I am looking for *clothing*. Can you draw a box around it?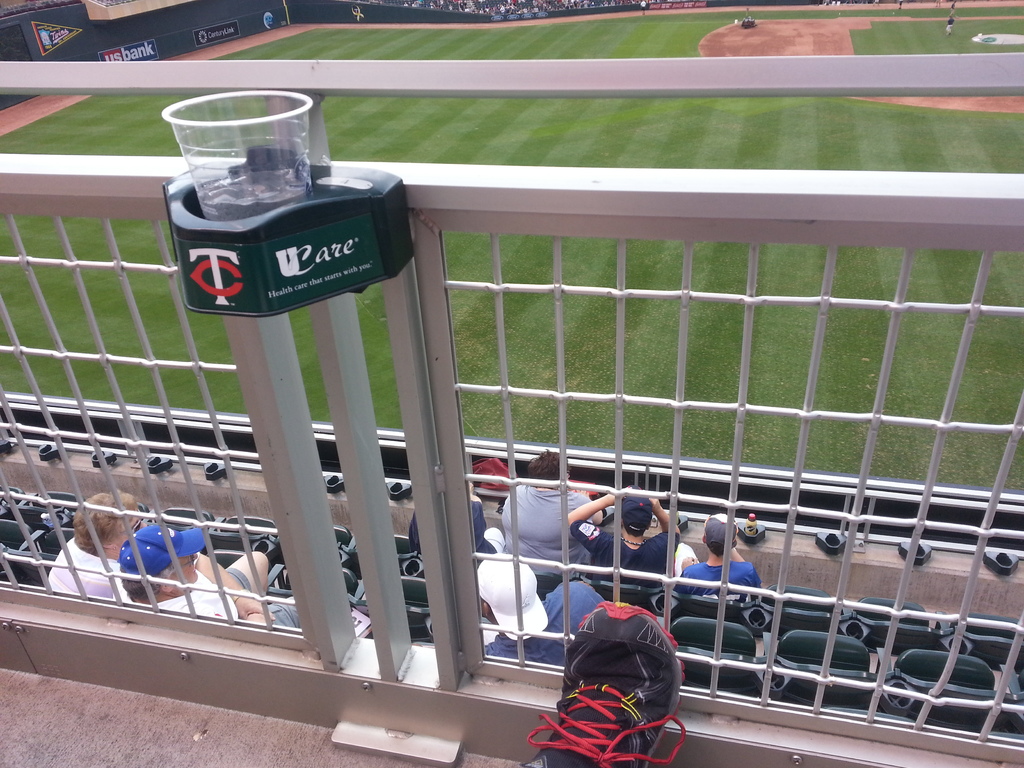
Sure, the bounding box is [425,585,607,662].
